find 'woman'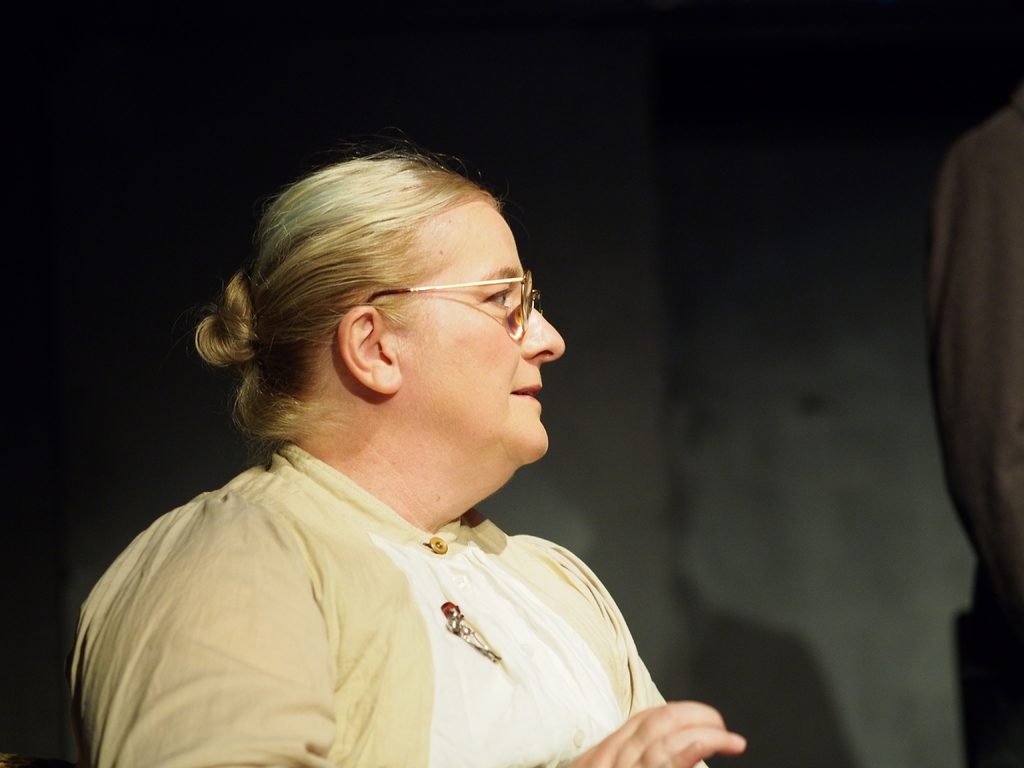
locate(65, 125, 748, 764)
